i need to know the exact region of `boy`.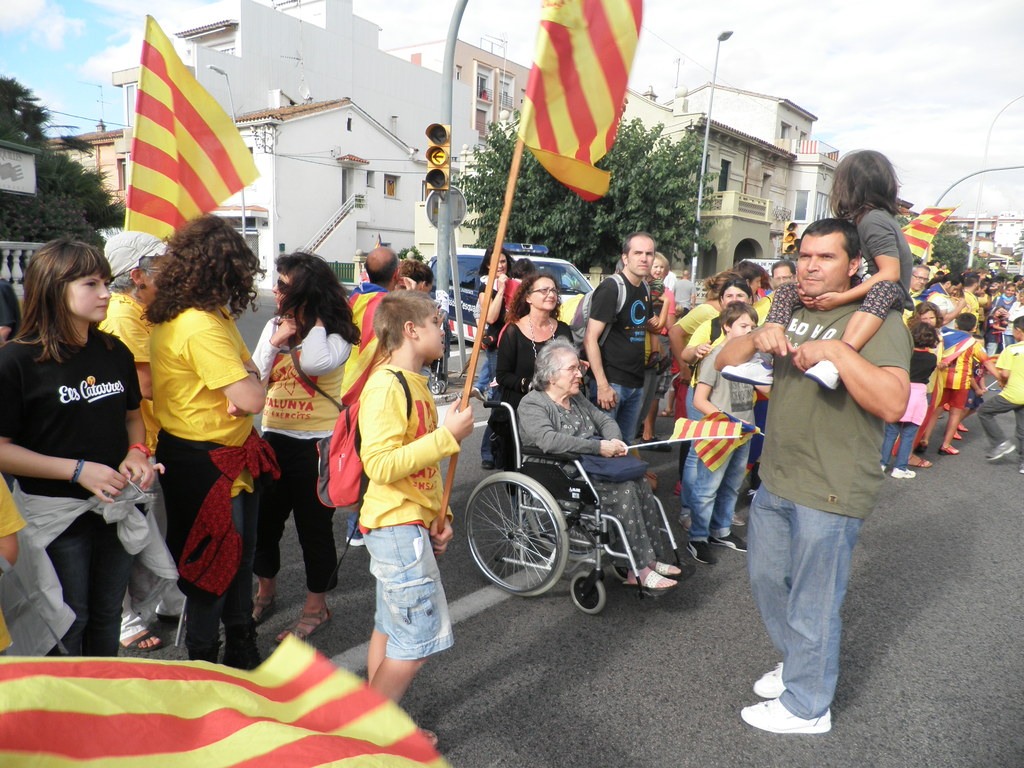
Region: (920, 312, 1004, 454).
